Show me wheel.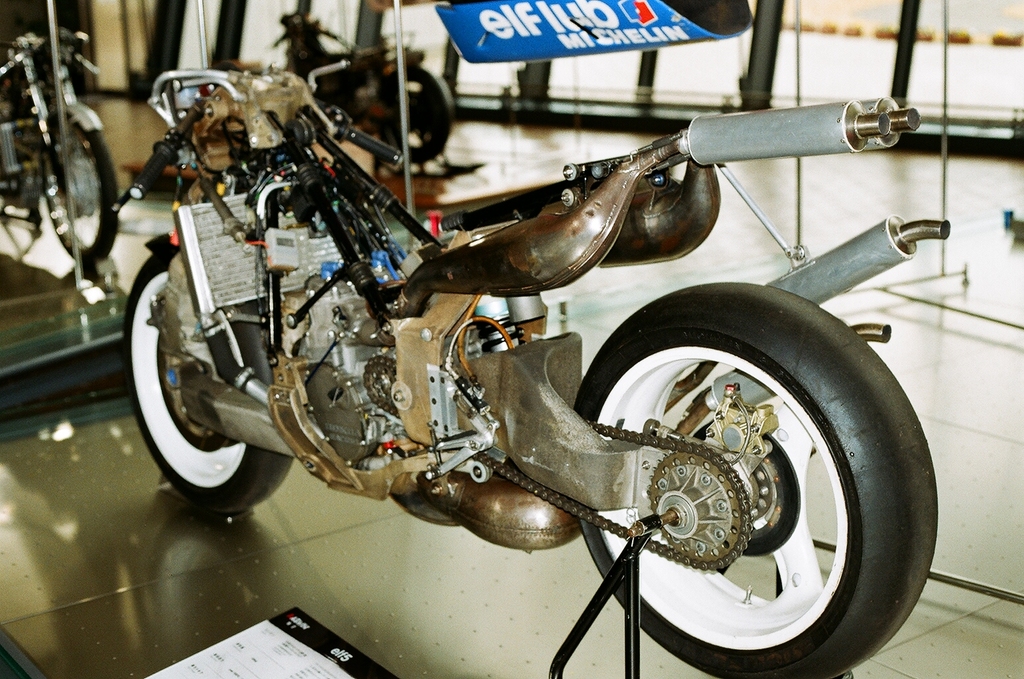
wheel is here: bbox=(572, 282, 941, 678).
